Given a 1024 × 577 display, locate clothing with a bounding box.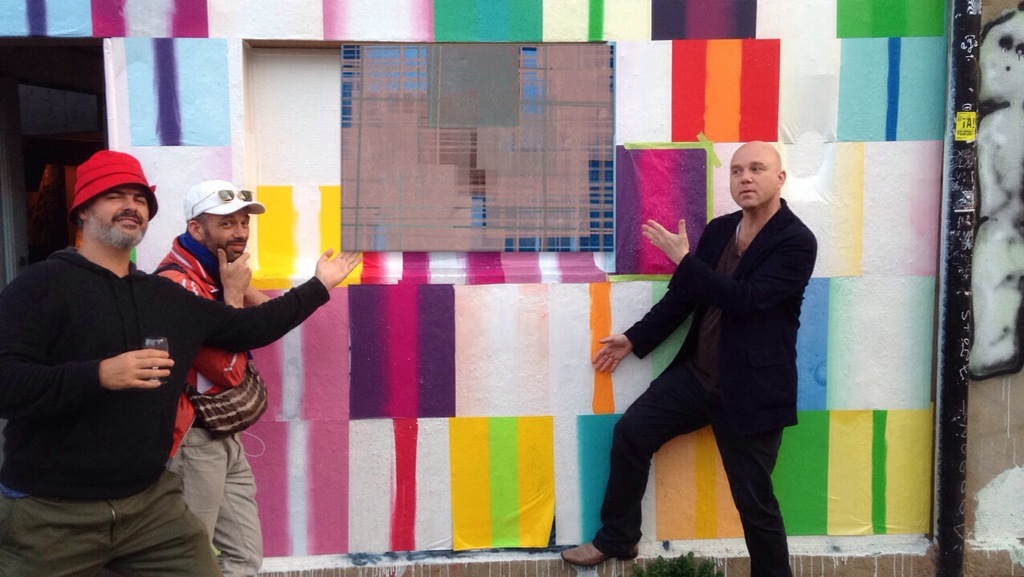
Located: BBox(151, 243, 316, 576).
